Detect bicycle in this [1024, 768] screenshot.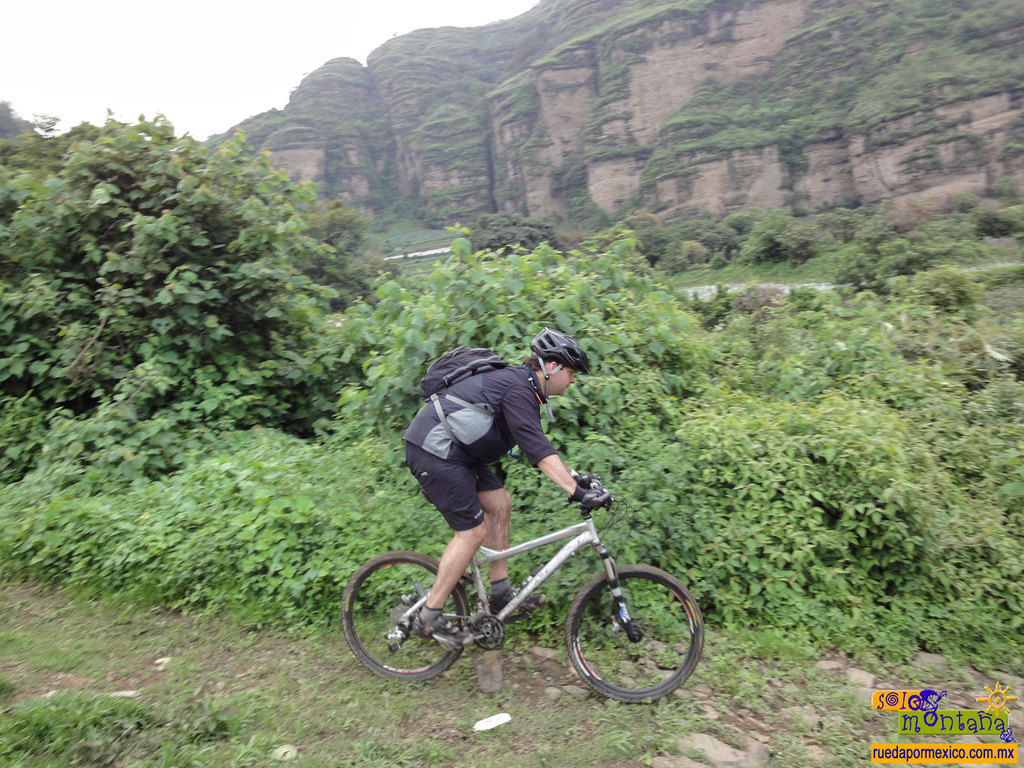
Detection: <region>332, 481, 705, 707</region>.
